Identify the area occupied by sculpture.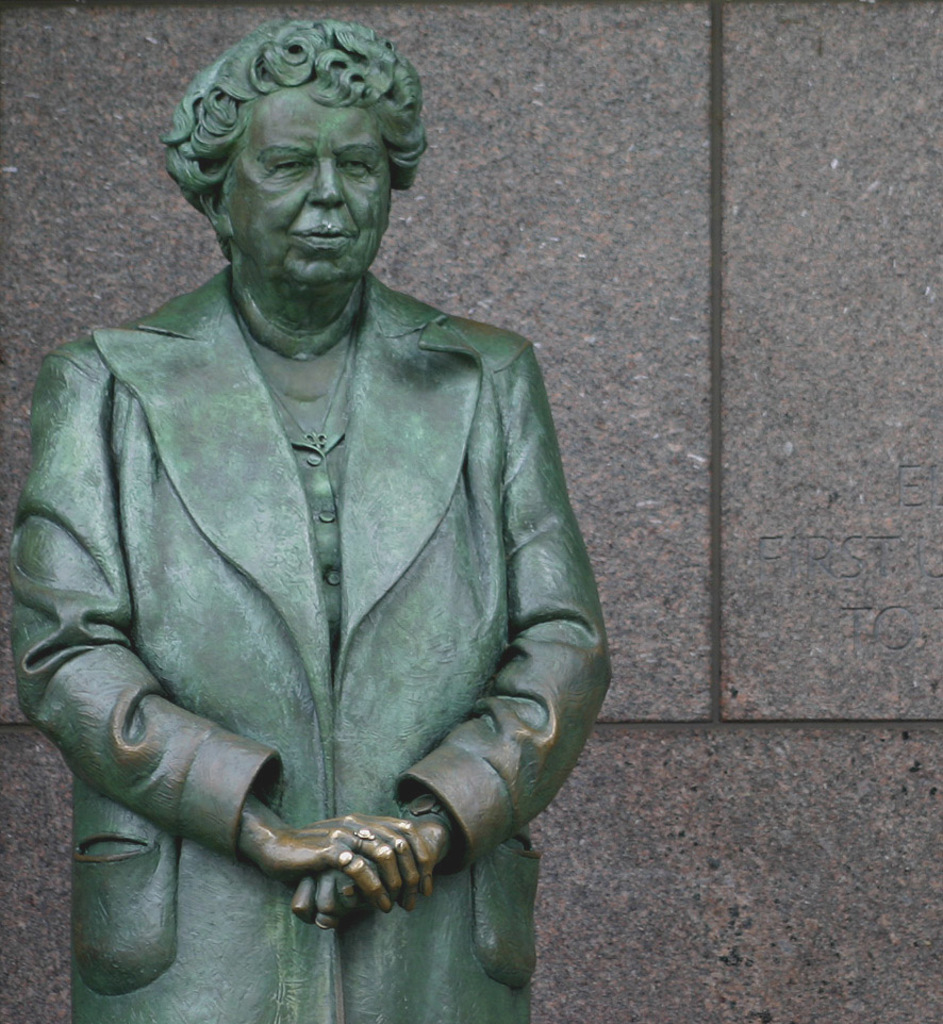
Area: select_region(35, 3, 602, 1023).
